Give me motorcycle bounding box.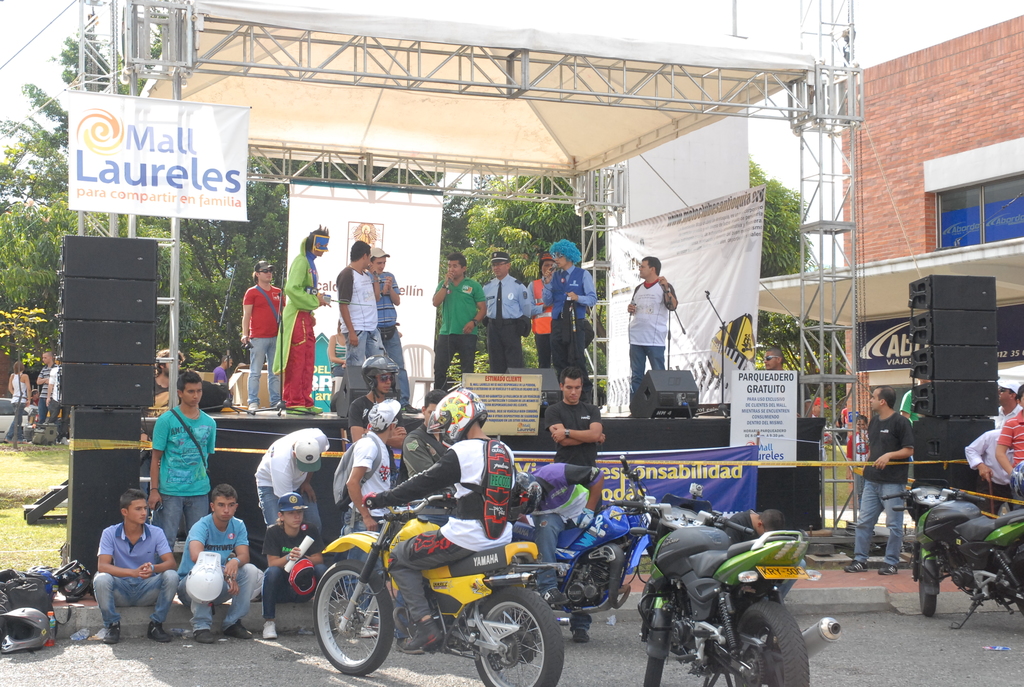
box=[874, 471, 1023, 631].
